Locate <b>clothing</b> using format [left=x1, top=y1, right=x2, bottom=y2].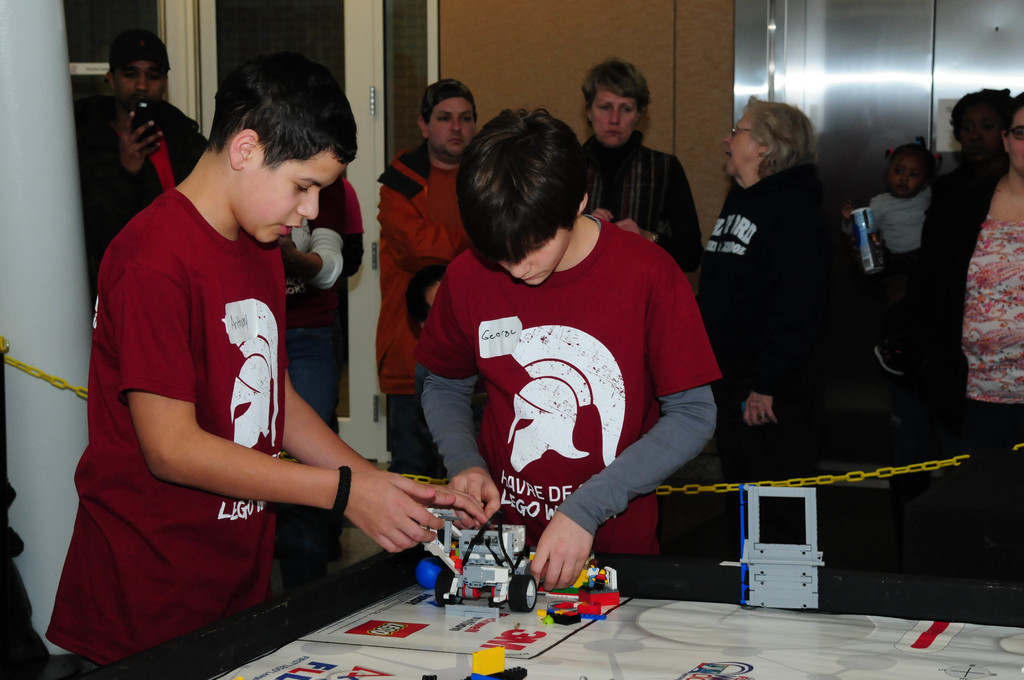
[left=410, top=211, right=719, bottom=565].
